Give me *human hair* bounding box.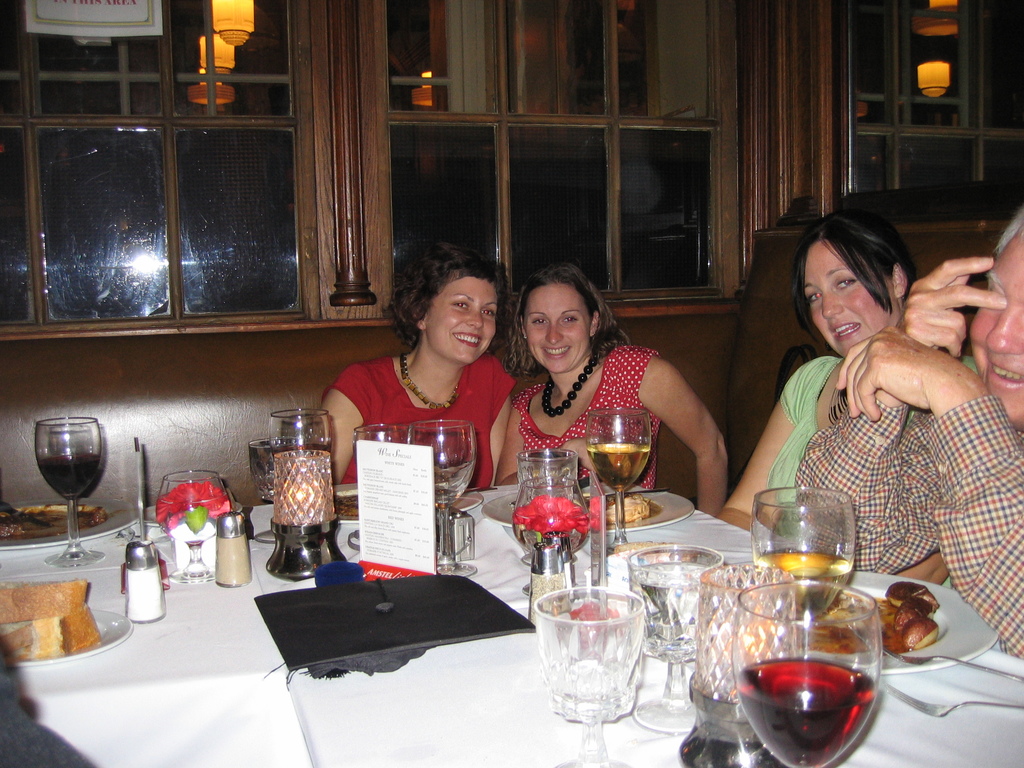
(left=792, top=205, right=919, bottom=357).
